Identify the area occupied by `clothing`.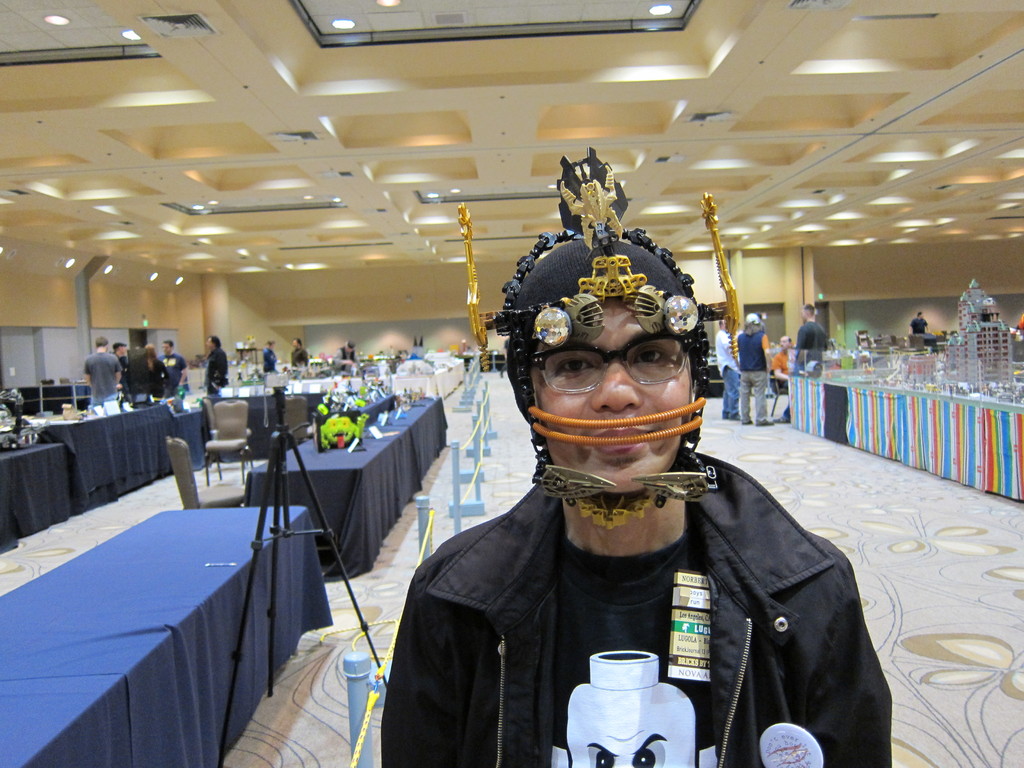
Area: box(771, 349, 794, 417).
